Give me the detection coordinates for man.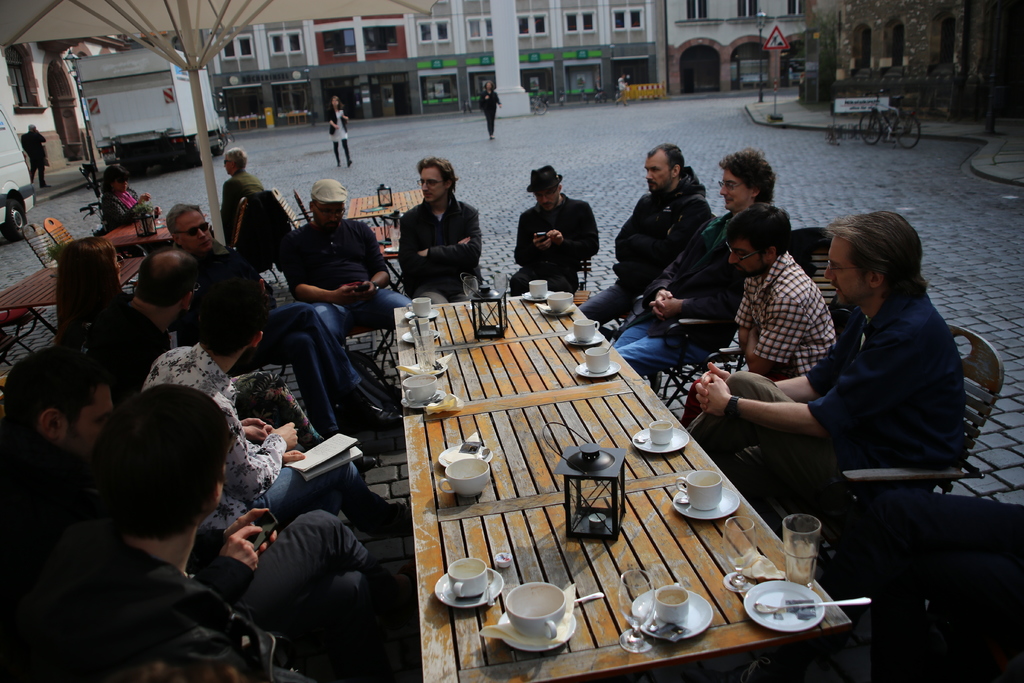
<region>506, 161, 604, 296</region>.
